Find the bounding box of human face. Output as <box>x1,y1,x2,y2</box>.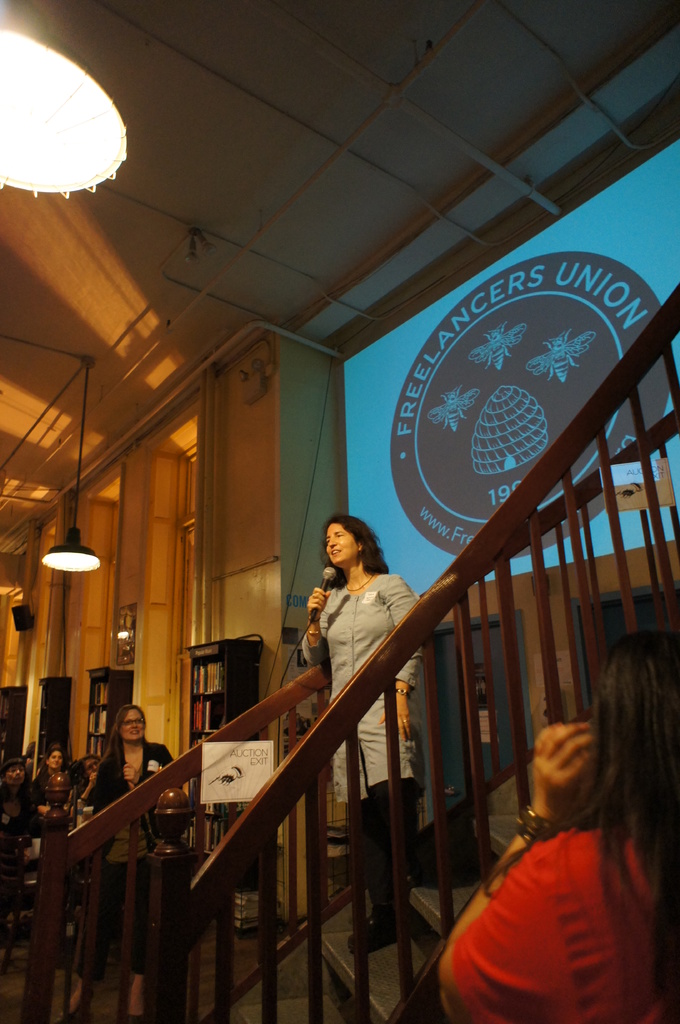
<box>4,763,24,784</box>.
